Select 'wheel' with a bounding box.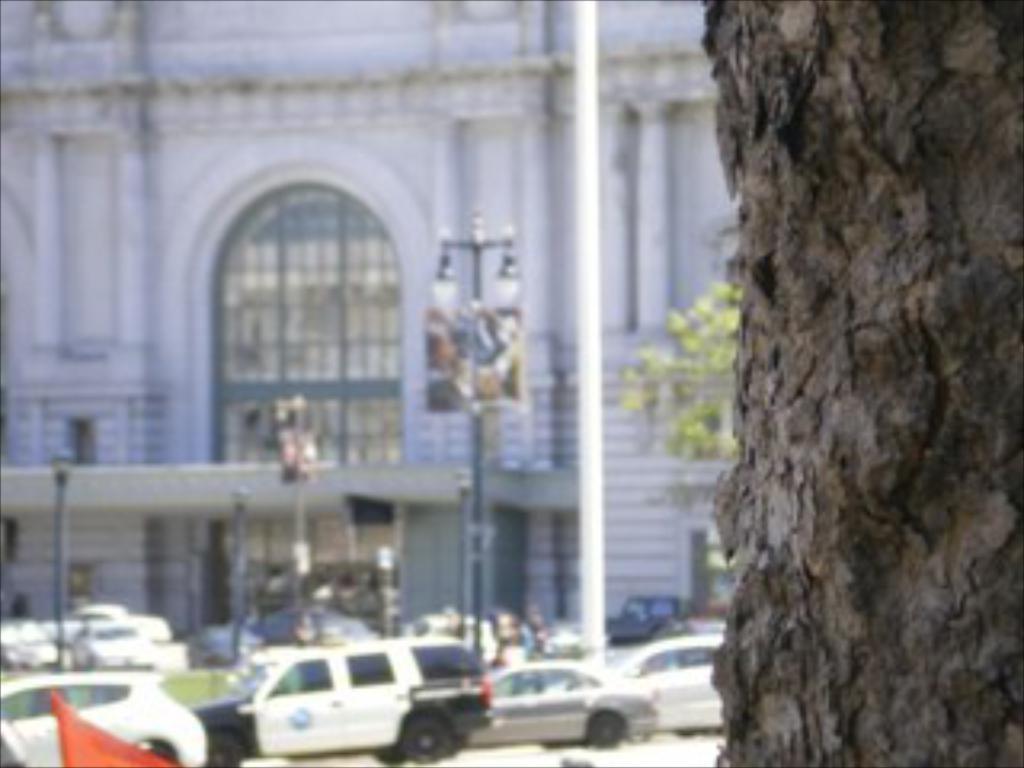
<bbox>208, 726, 243, 765</bbox>.
